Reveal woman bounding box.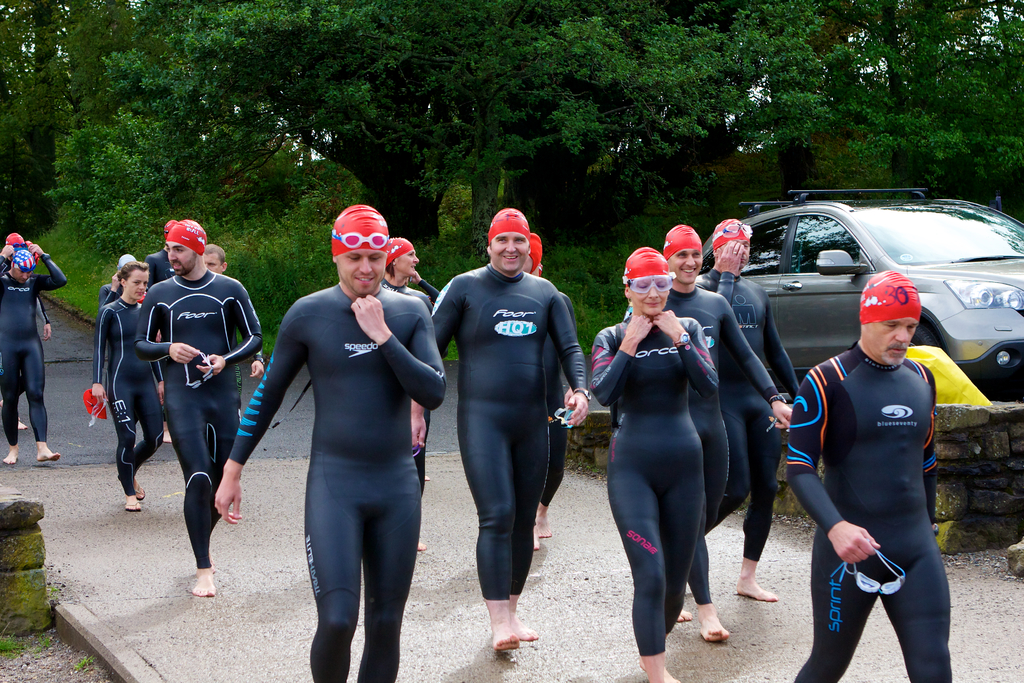
Revealed: <region>382, 234, 438, 546</region>.
